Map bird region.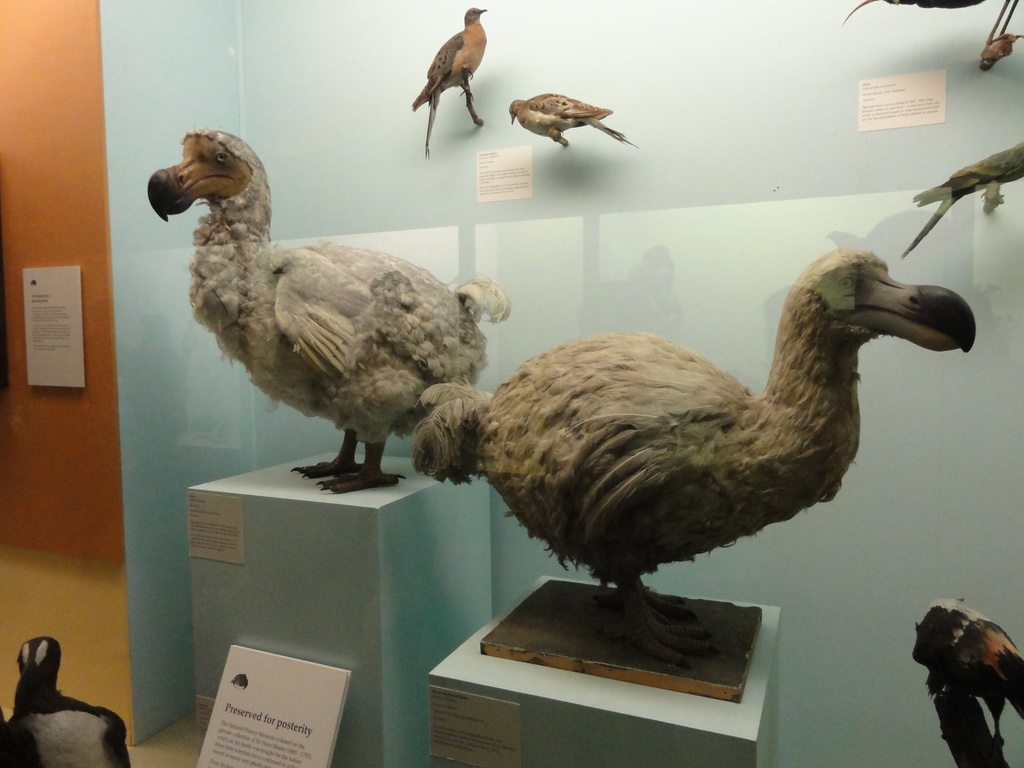
Mapped to 428 244 936 636.
